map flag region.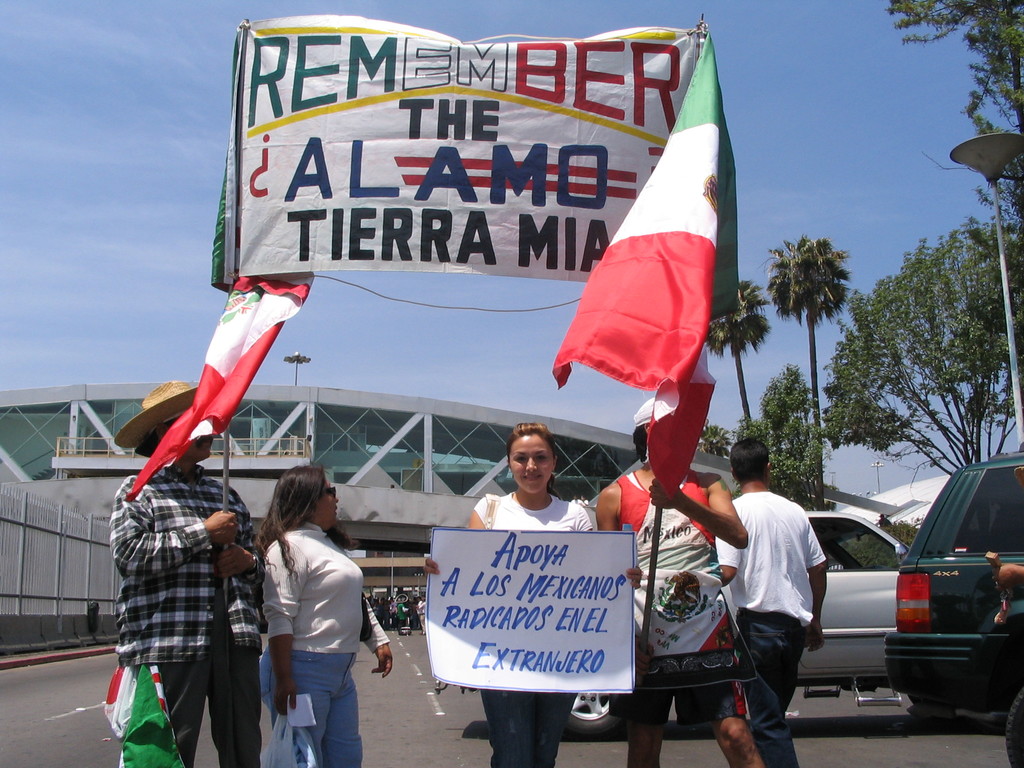
Mapped to rect(123, 655, 184, 767).
